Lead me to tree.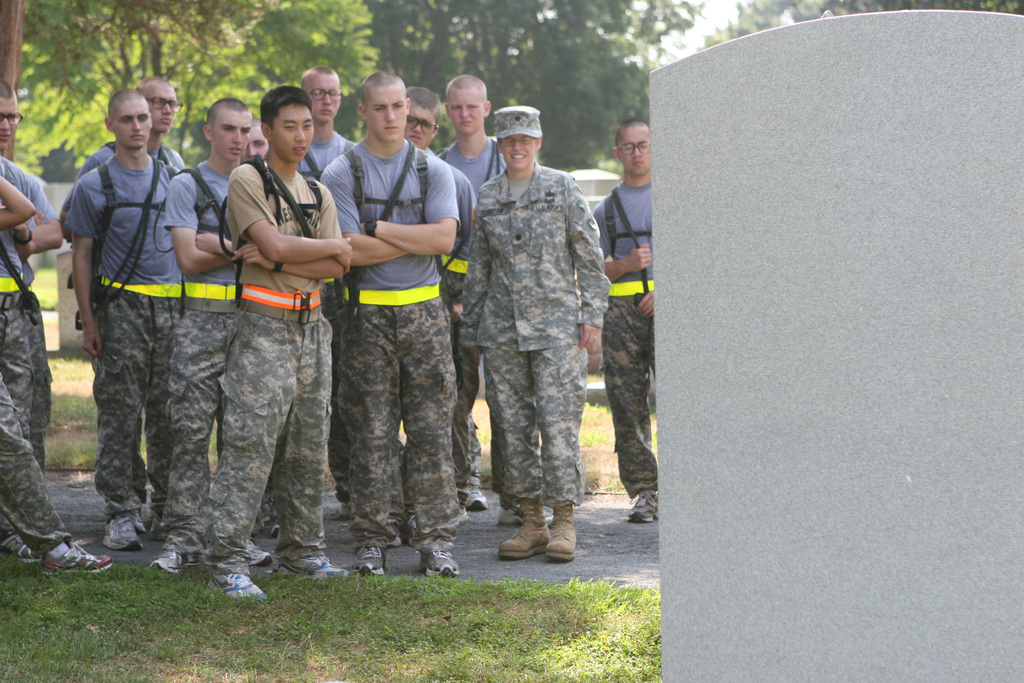
Lead to 358:0:710:183.
